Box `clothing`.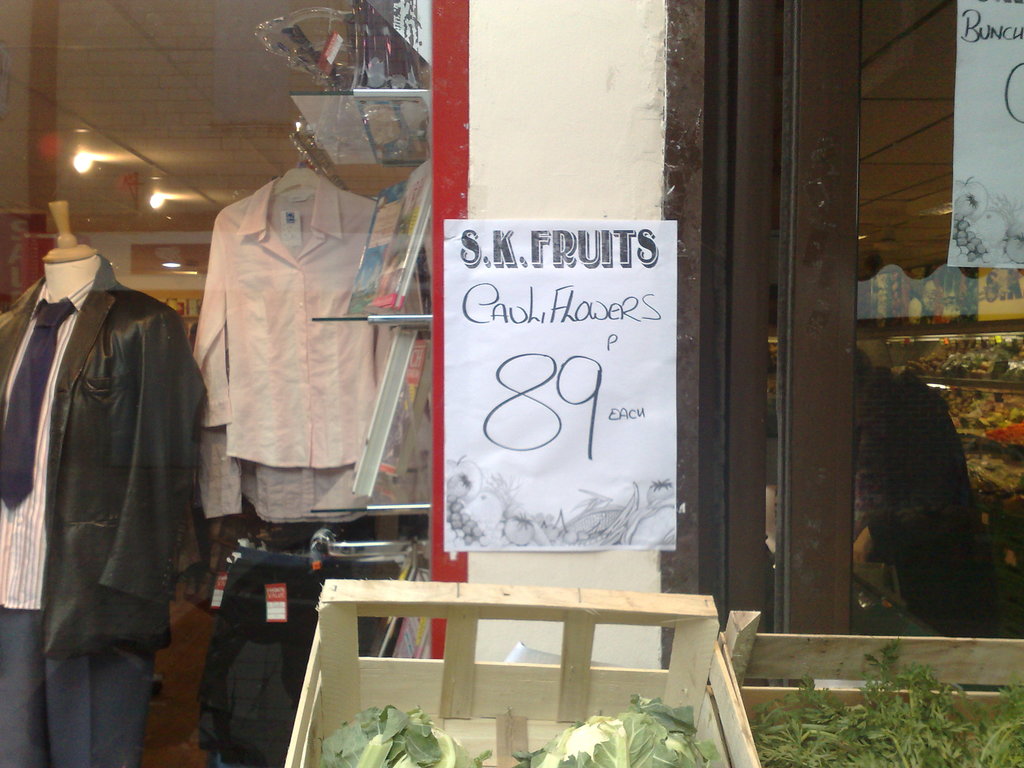
box=[1, 256, 201, 767].
